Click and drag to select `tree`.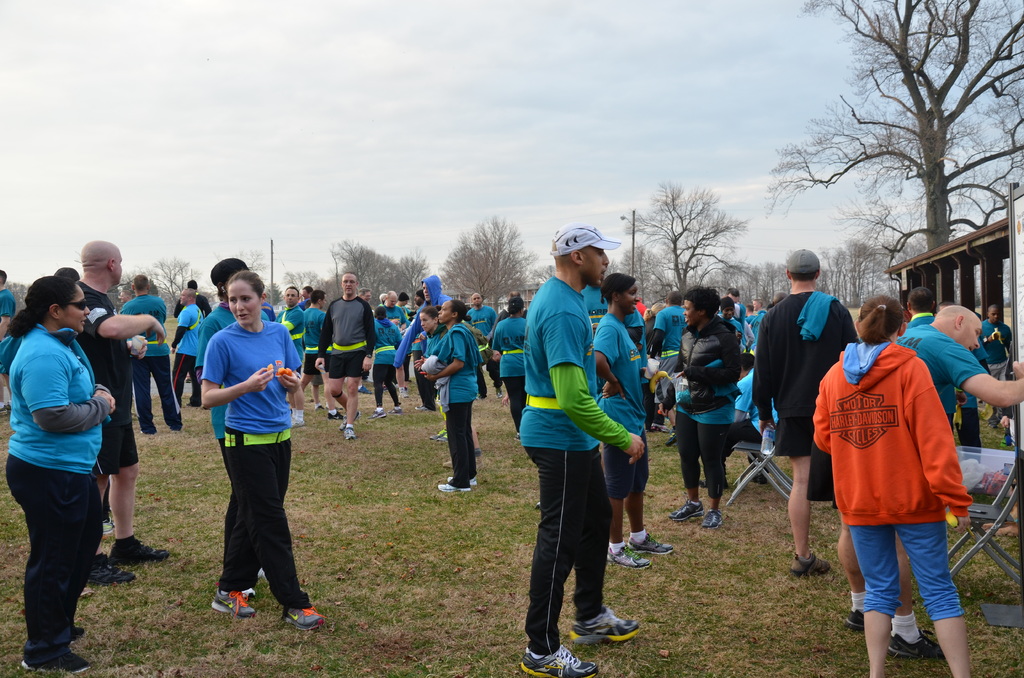
Selection: {"x1": 616, "y1": 243, "x2": 689, "y2": 276}.
